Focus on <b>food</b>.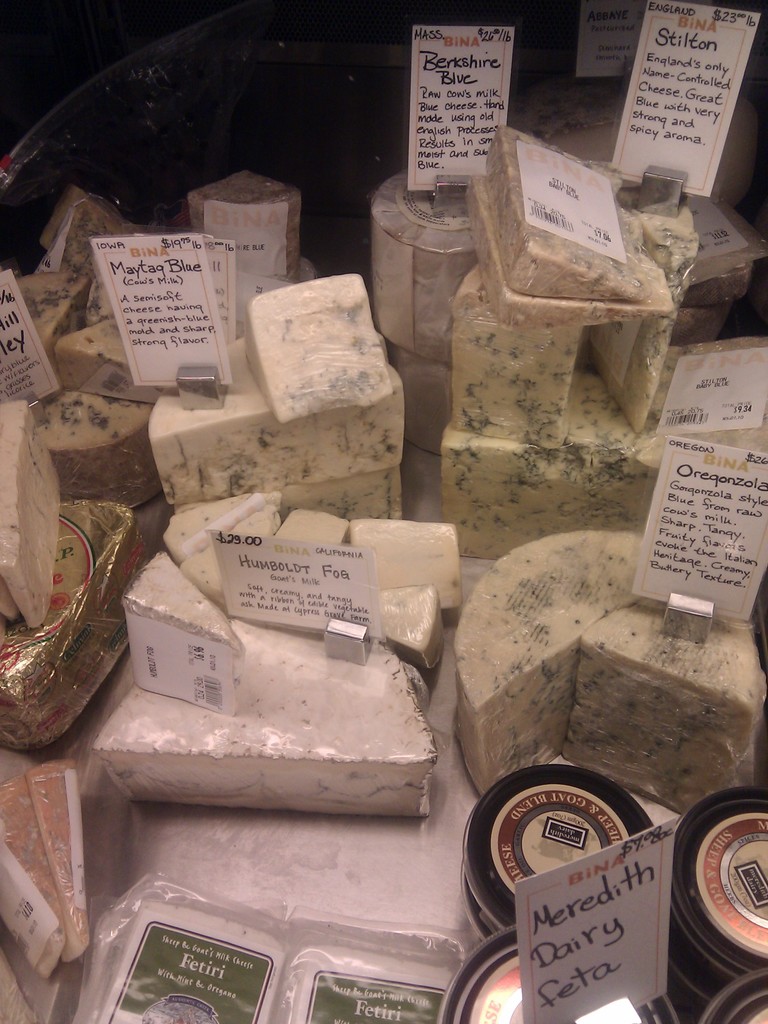
Focused at bbox=[348, 520, 460, 621].
